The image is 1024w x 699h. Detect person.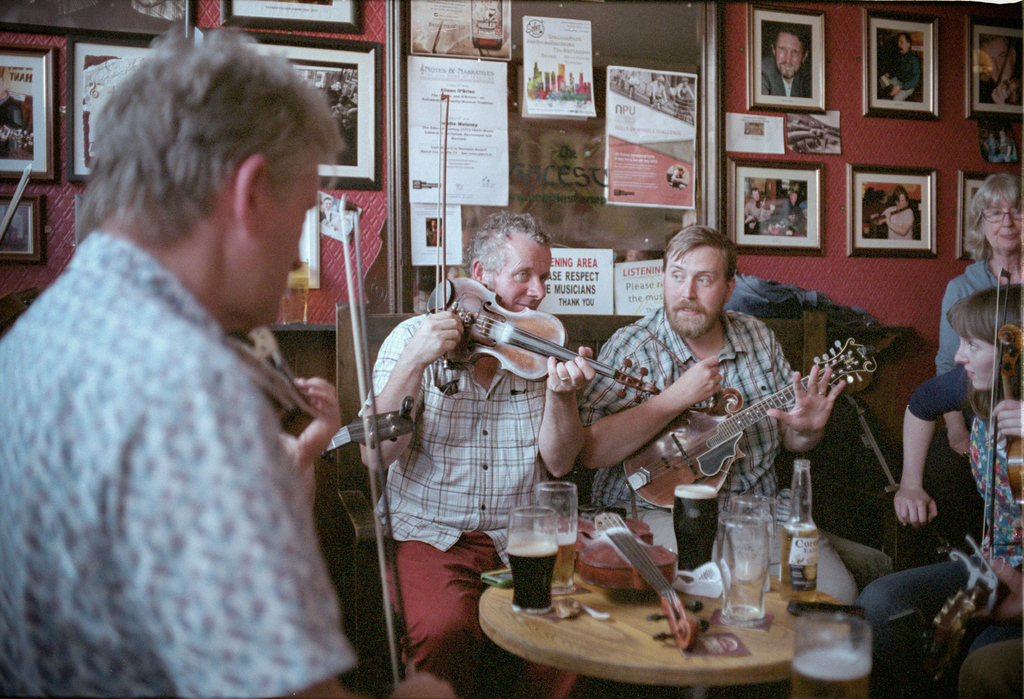
Detection: (left=318, top=195, right=334, bottom=221).
